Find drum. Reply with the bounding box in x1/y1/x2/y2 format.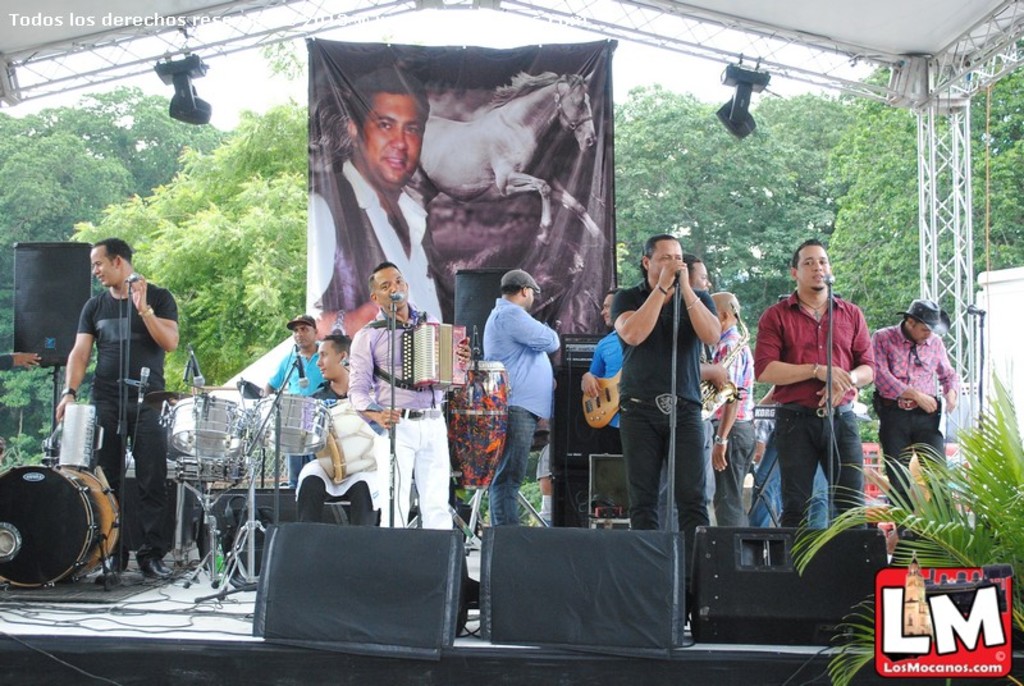
61/404/93/468.
